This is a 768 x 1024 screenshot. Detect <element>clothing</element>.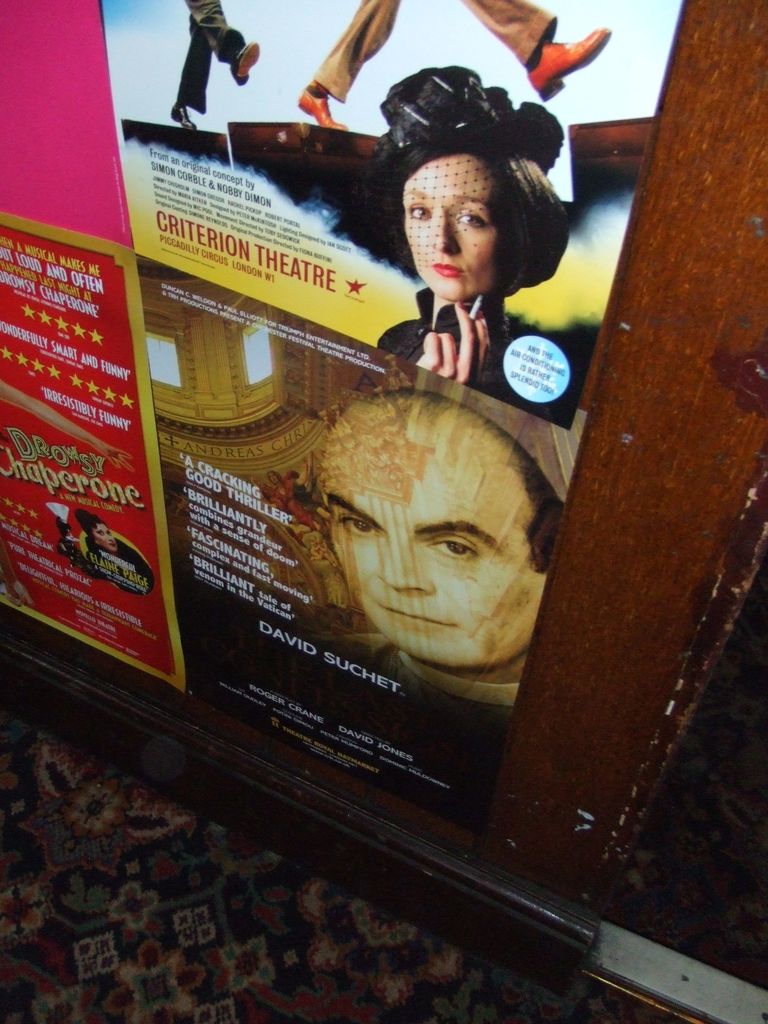
<region>369, 275, 573, 428</region>.
